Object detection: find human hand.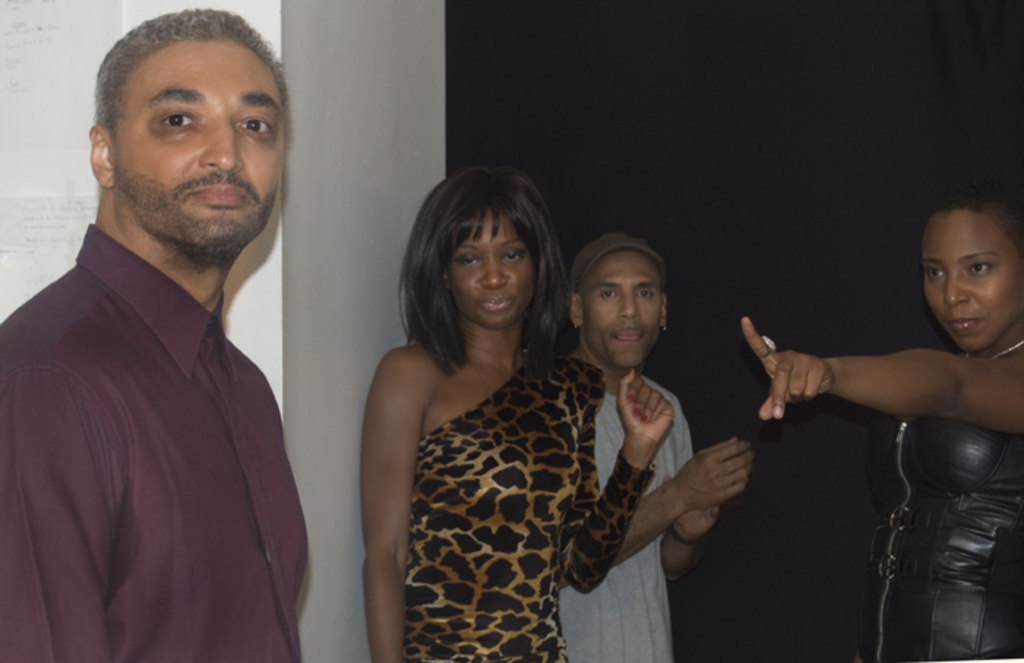
(left=673, top=436, right=761, bottom=511).
